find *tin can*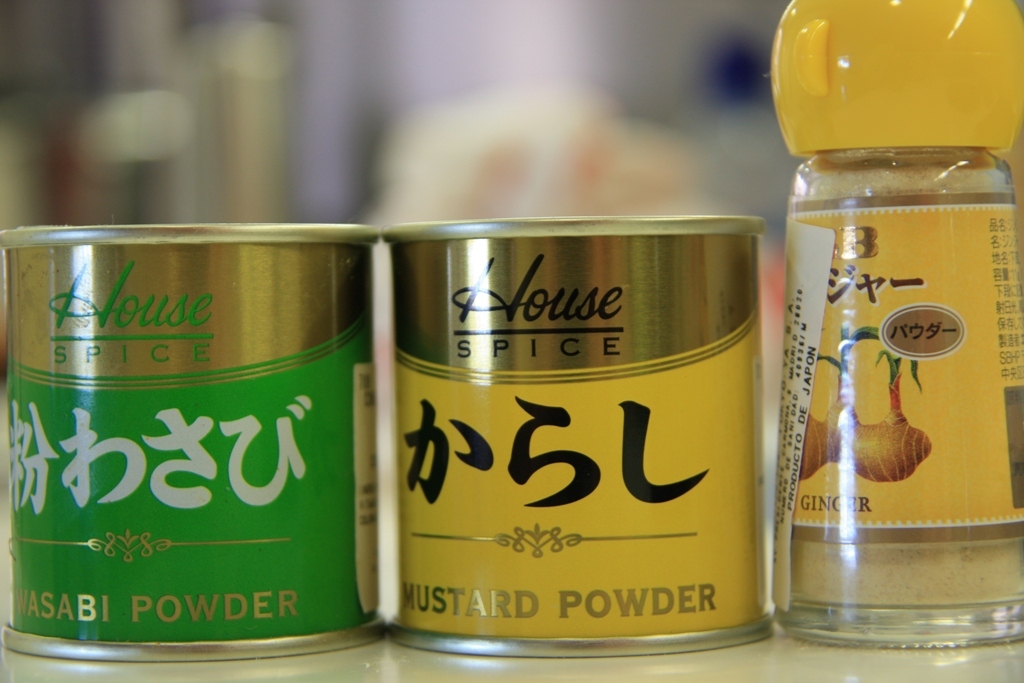
370, 213, 772, 655
